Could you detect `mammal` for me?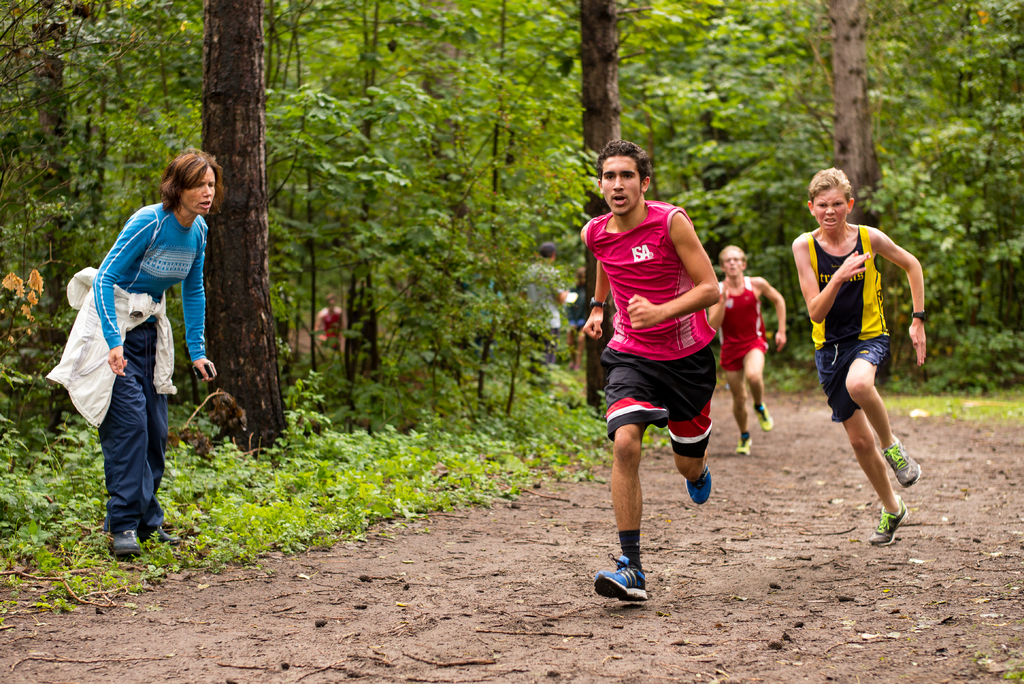
Detection result: box(312, 297, 349, 355).
